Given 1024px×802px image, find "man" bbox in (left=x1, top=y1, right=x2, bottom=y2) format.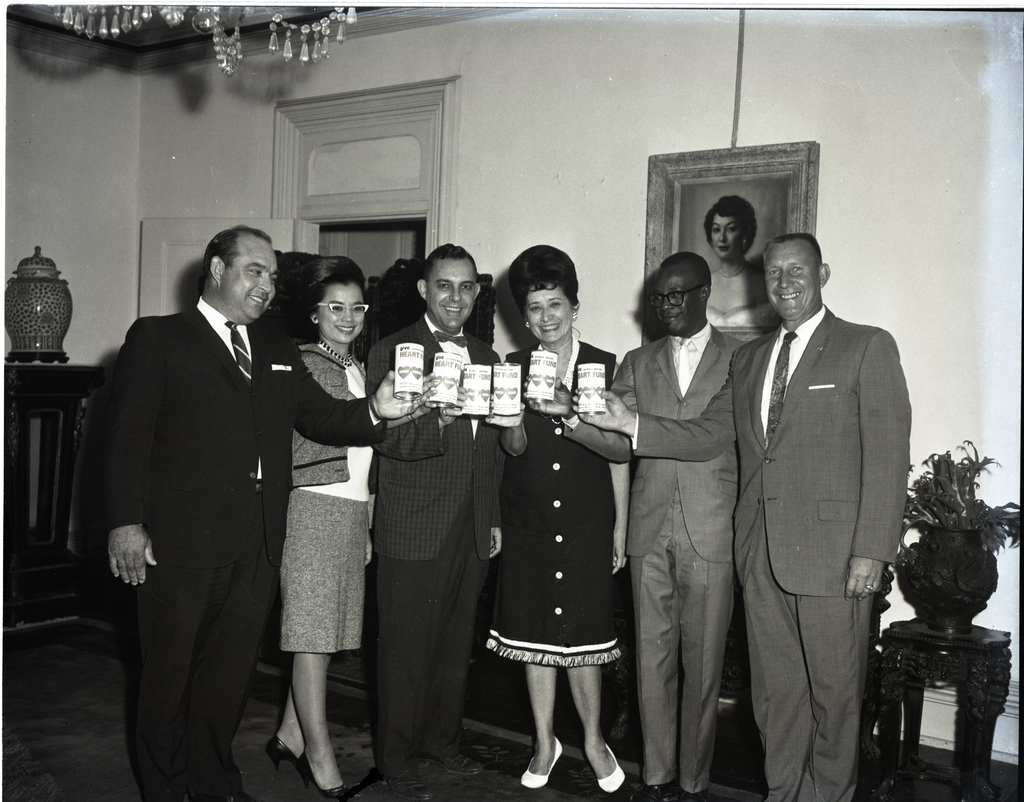
(left=87, top=227, right=438, bottom=801).
